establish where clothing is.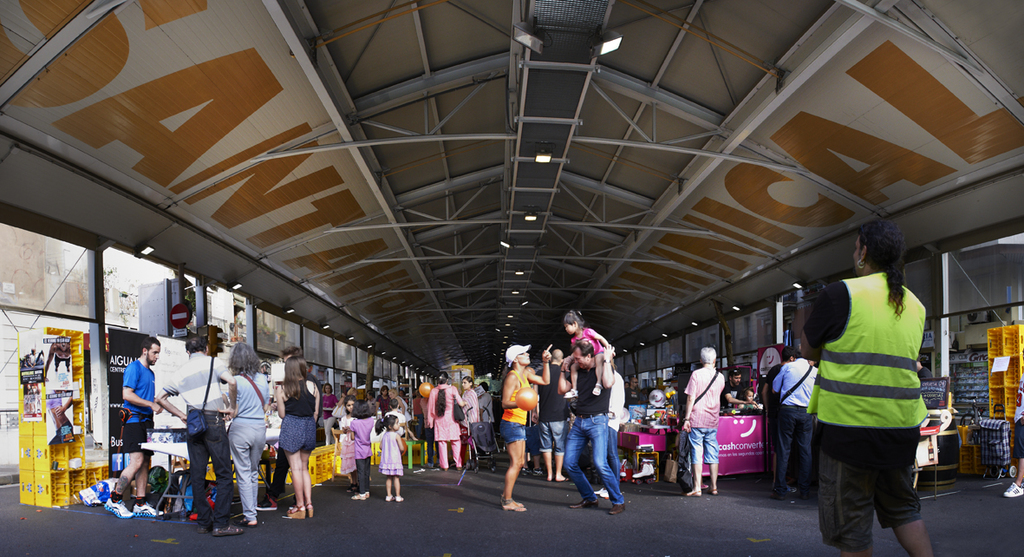
Established at select_region(805, 252, 938, 526).
